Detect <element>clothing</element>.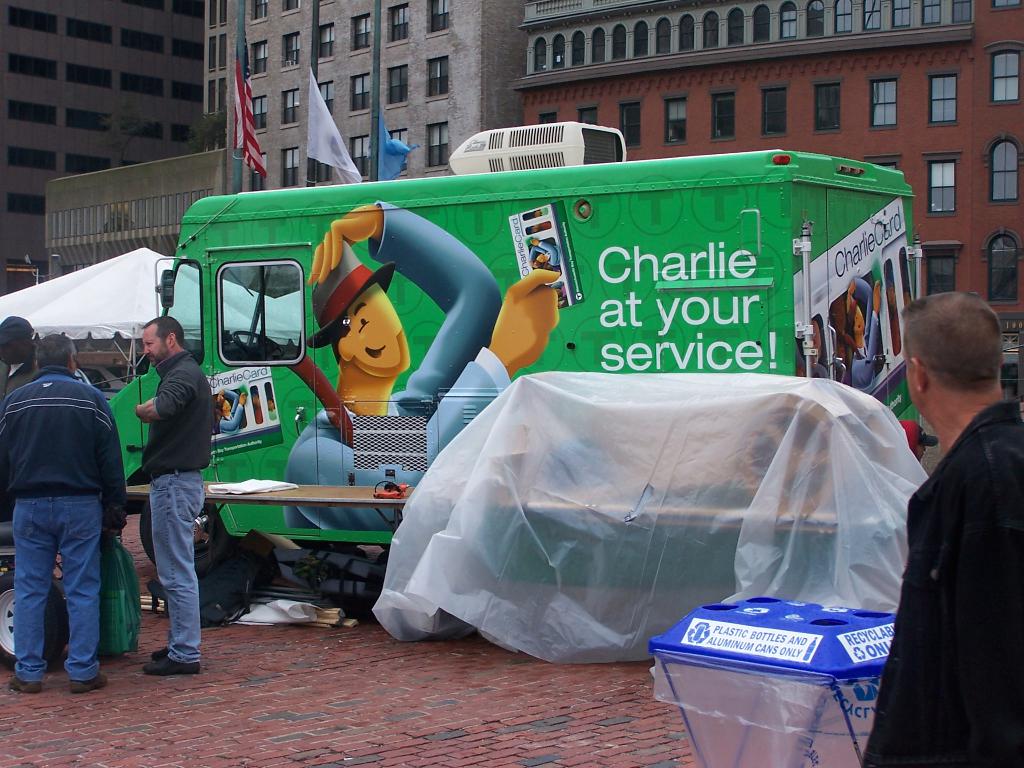
Detected at 0 363 124 685.
